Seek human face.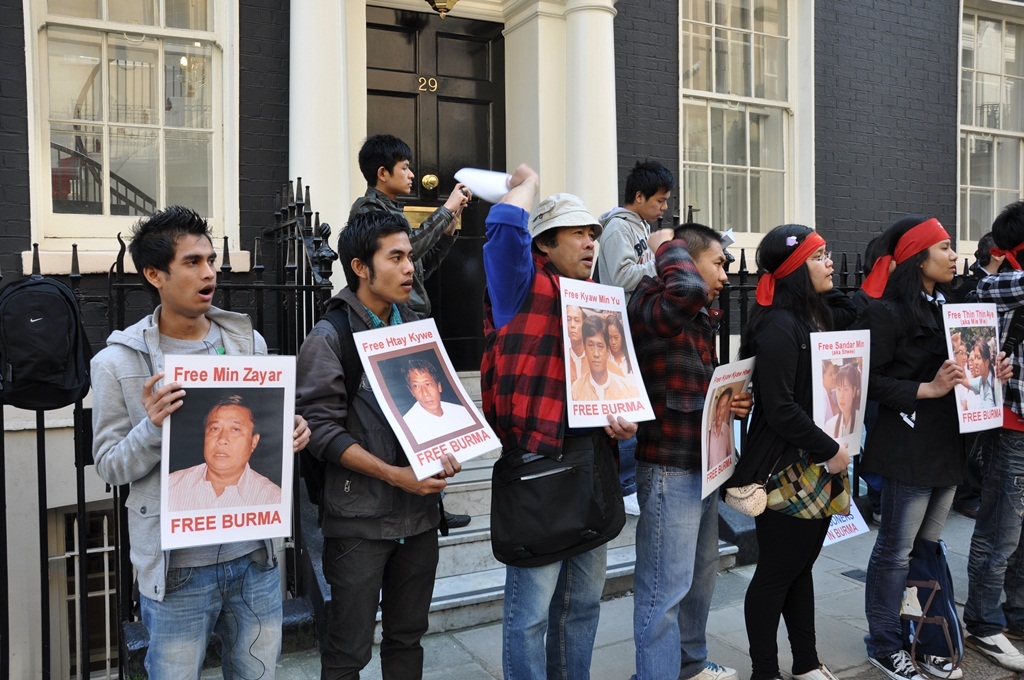
region(568, 308, 584, 341).
